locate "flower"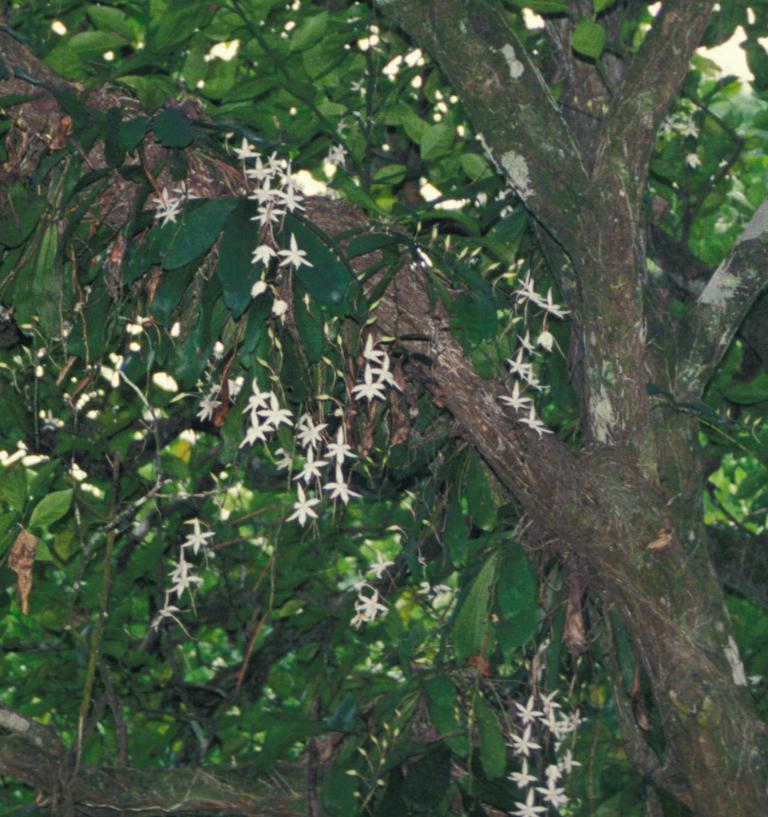
[326,138,350,164]
